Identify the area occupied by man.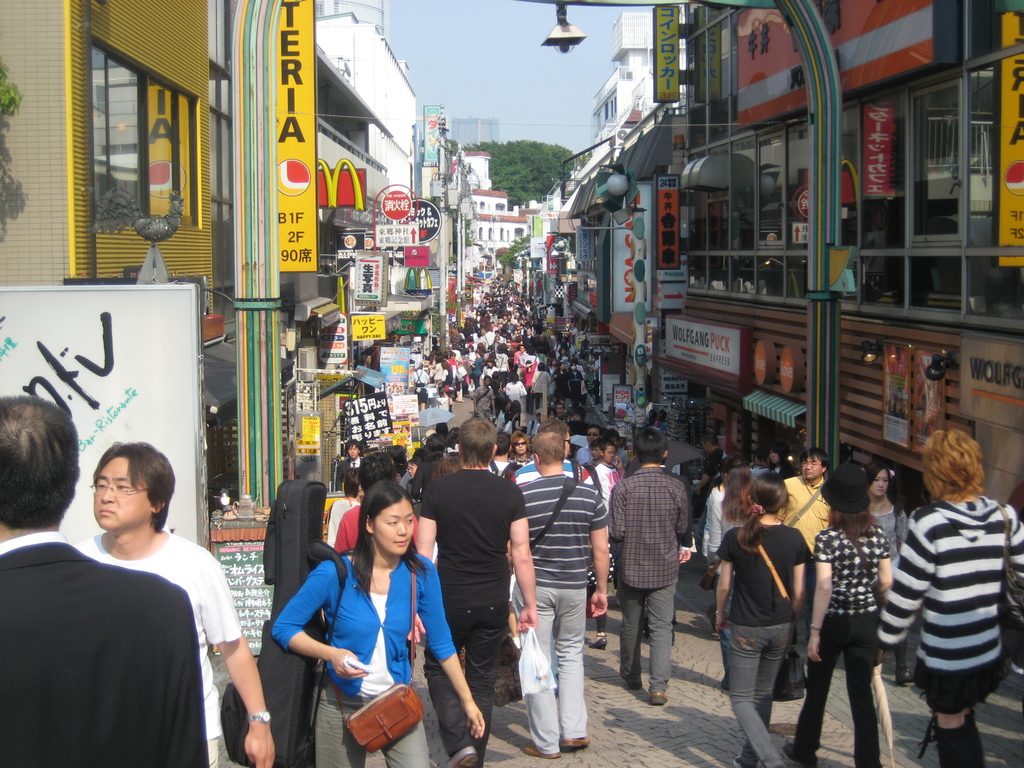
Area: <box>778,445,830,673</box>.
